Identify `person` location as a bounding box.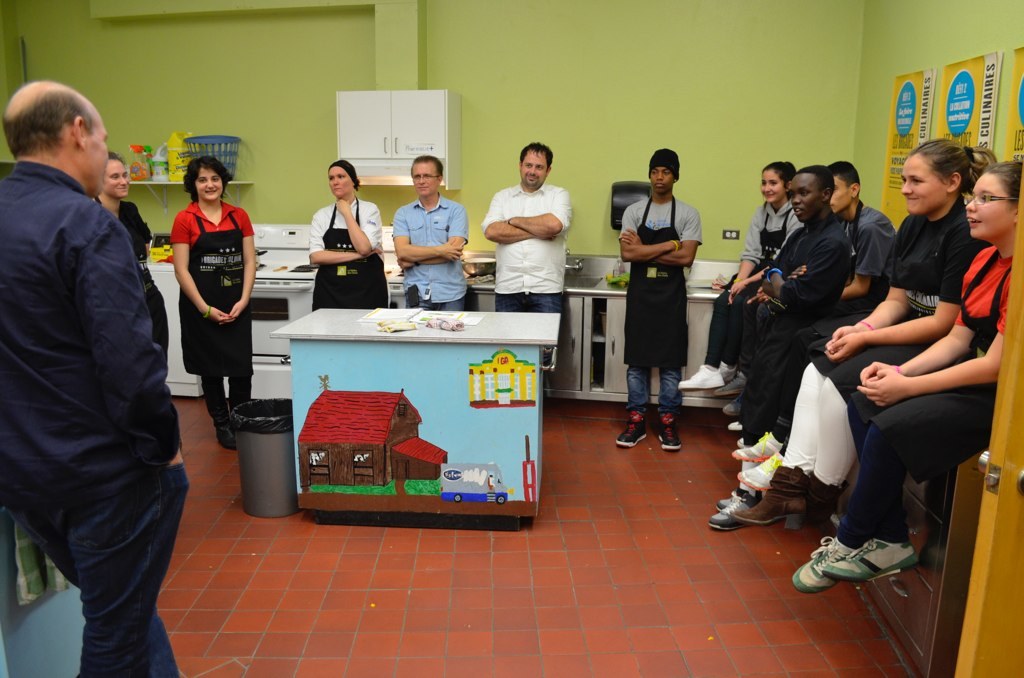
x1=158 y1=149 x2=250 y2=433.
